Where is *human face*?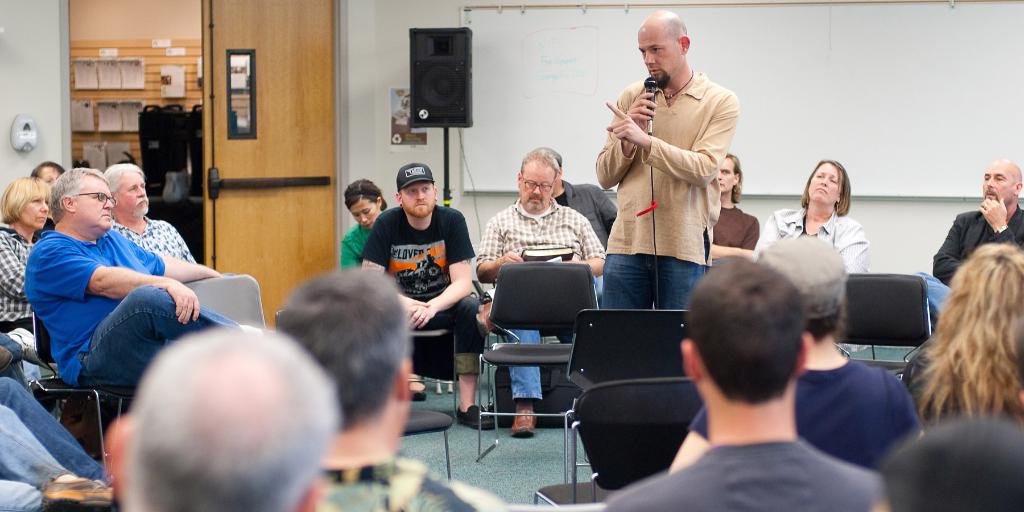
bbox(808, 161, 845, 206).
